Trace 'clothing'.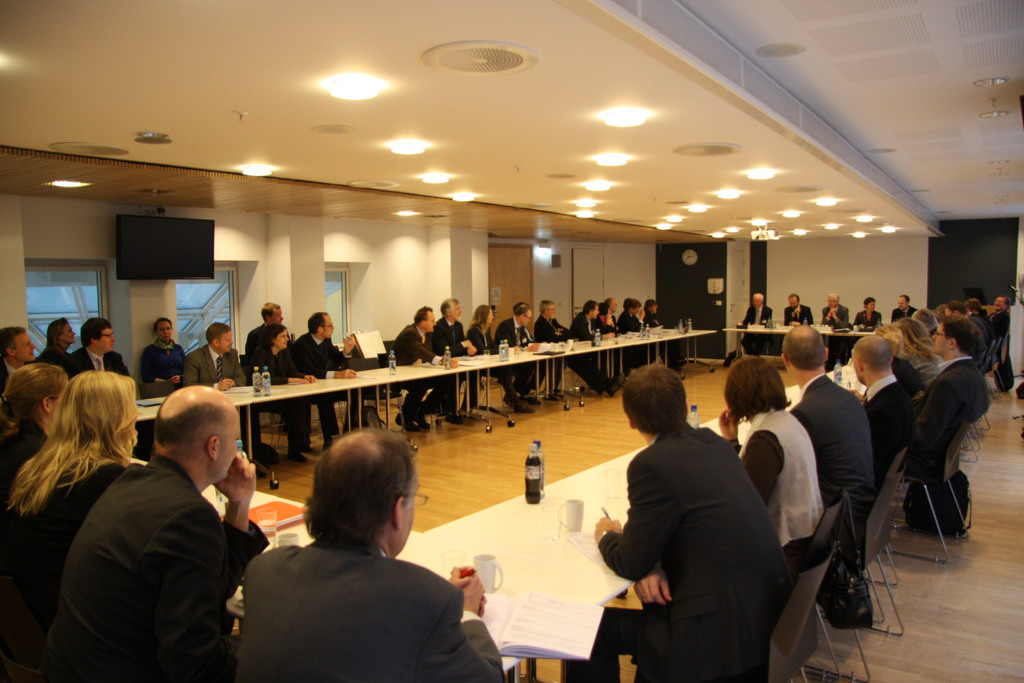
Traced to l=888, t=355, r=924, b=397.
